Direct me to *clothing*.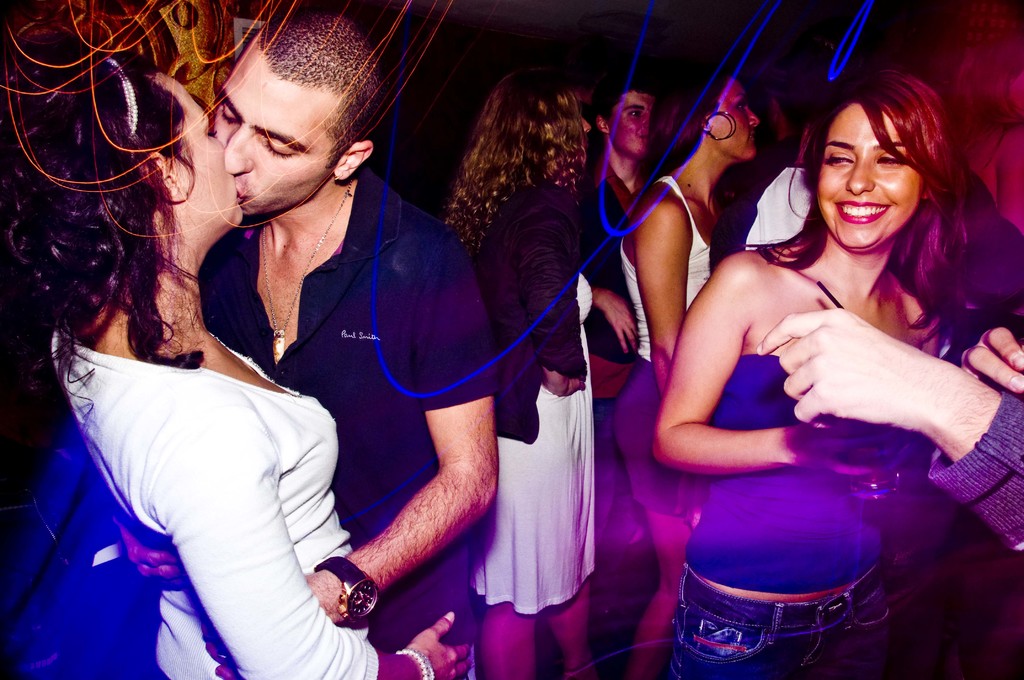
Direction: bbox(661, 360, 904, 679).
